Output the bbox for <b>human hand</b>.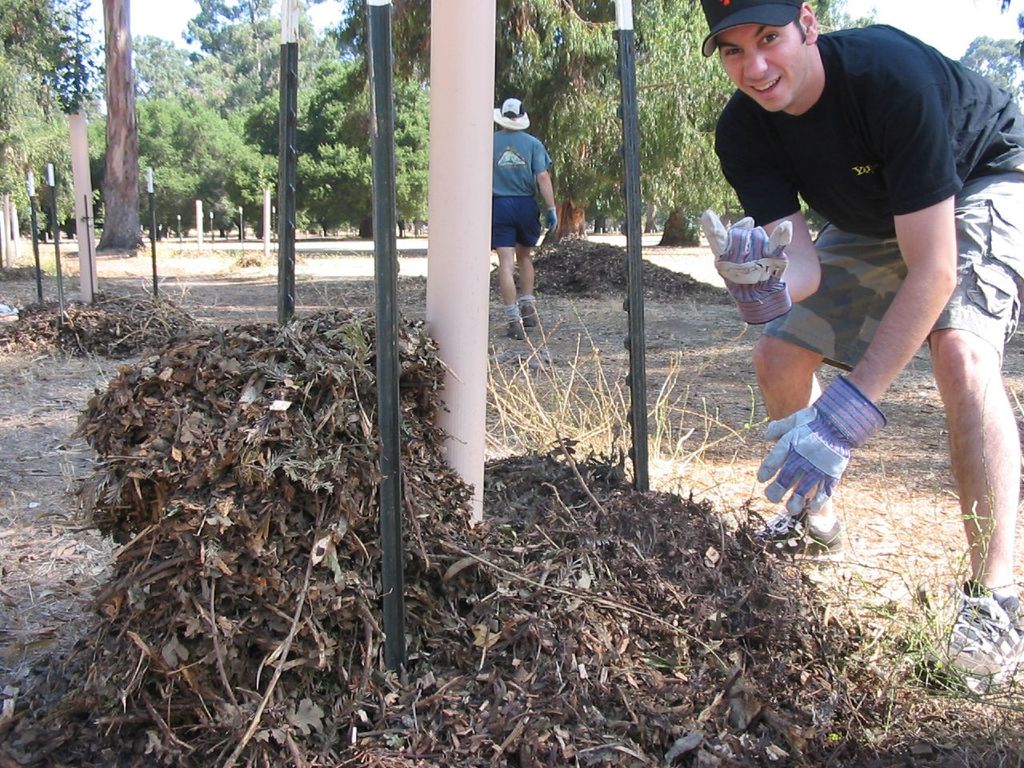
bbox(762, 402, 861, 520).
